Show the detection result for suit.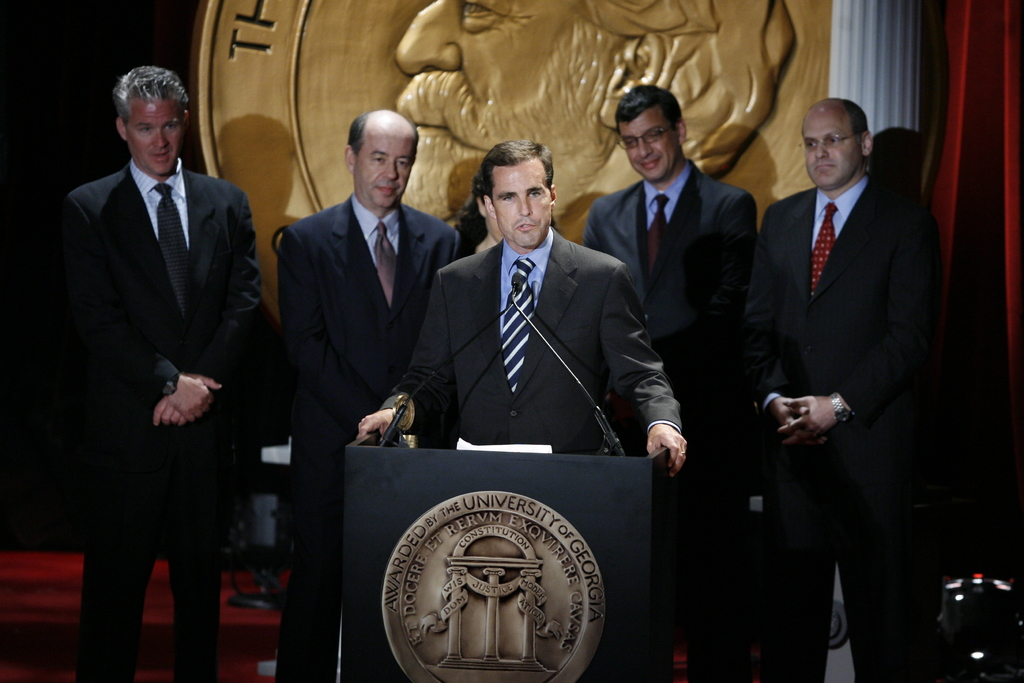
bbox=[264, 191, 470, 661].
